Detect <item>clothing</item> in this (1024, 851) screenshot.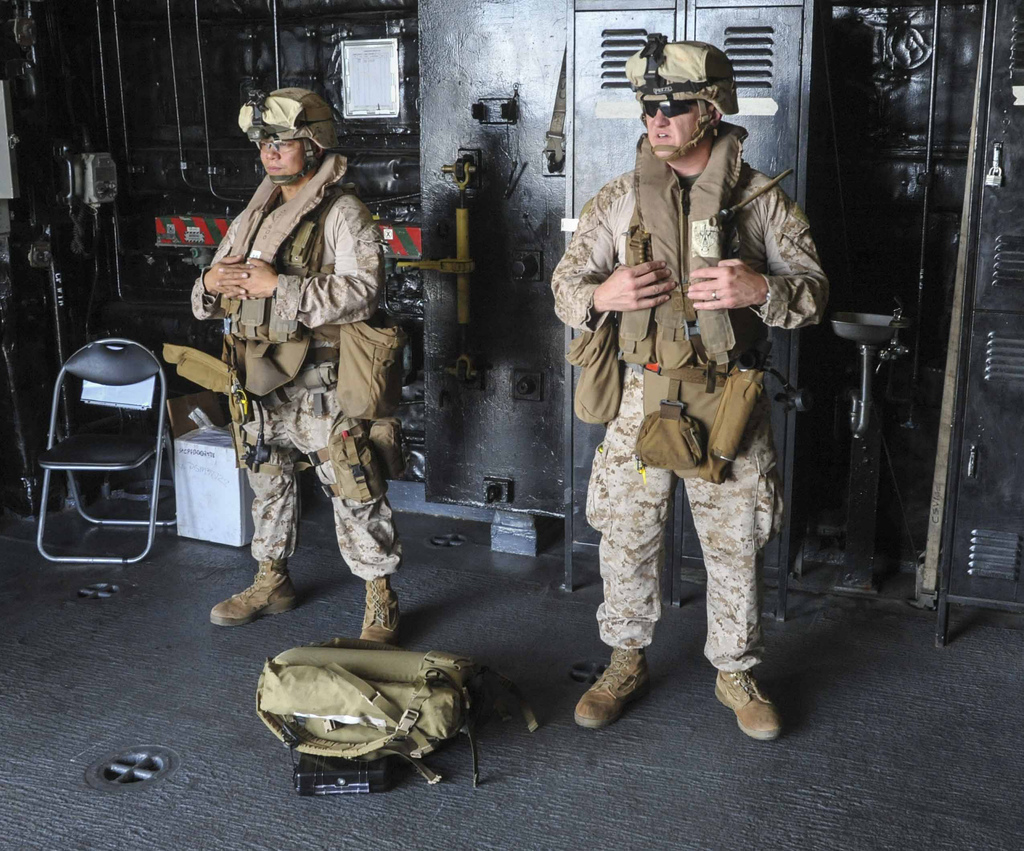
Detection: 185/157/404/583.
